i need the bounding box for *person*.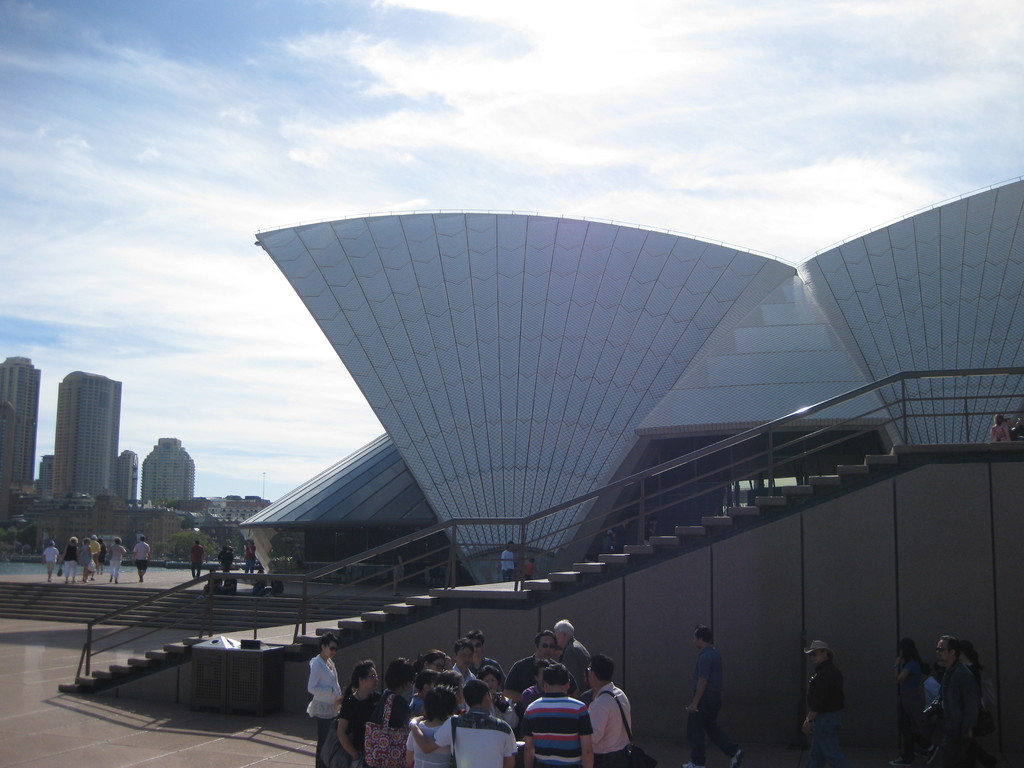
Here it is: bbox(500, 536, 516, 585).
